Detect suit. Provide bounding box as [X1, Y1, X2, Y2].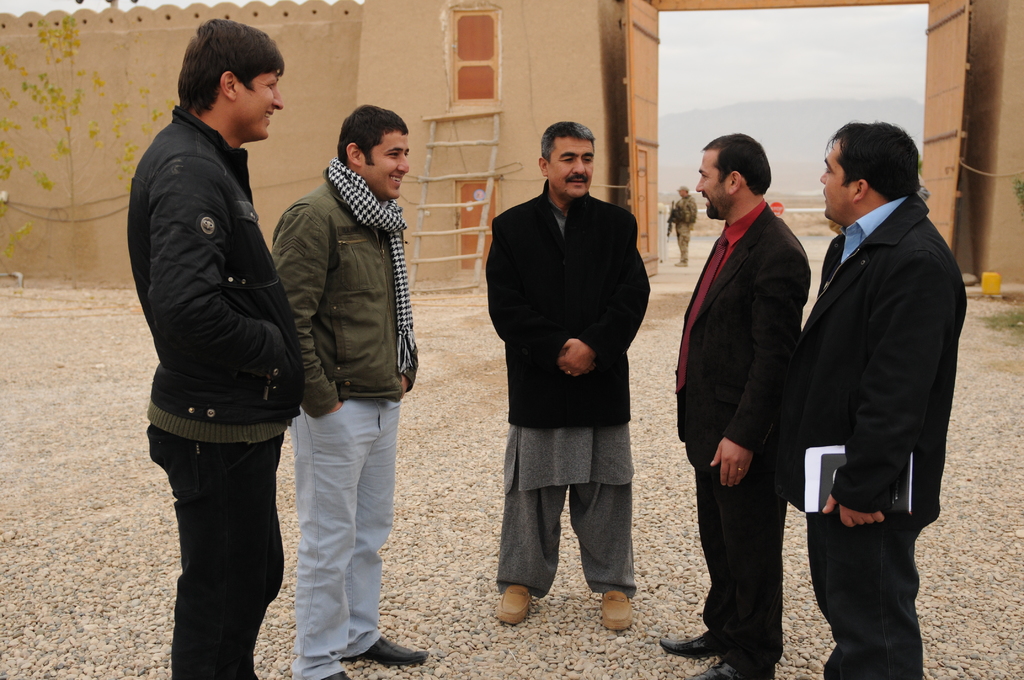
[485, 182, 650, 426].
